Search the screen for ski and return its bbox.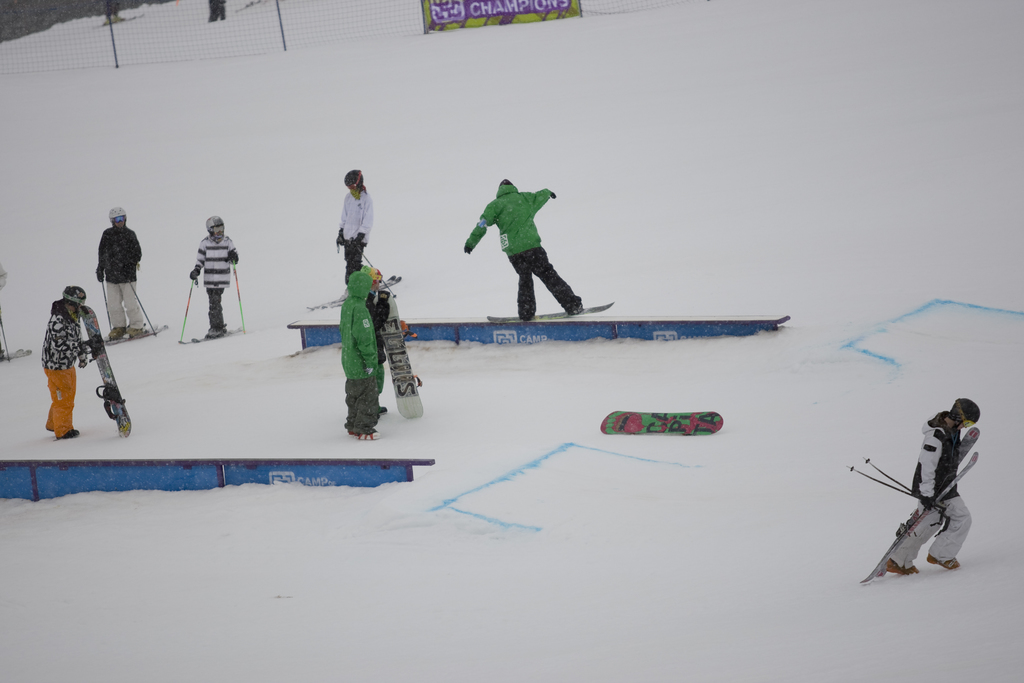
Found: [856, 428, 988, 591].
